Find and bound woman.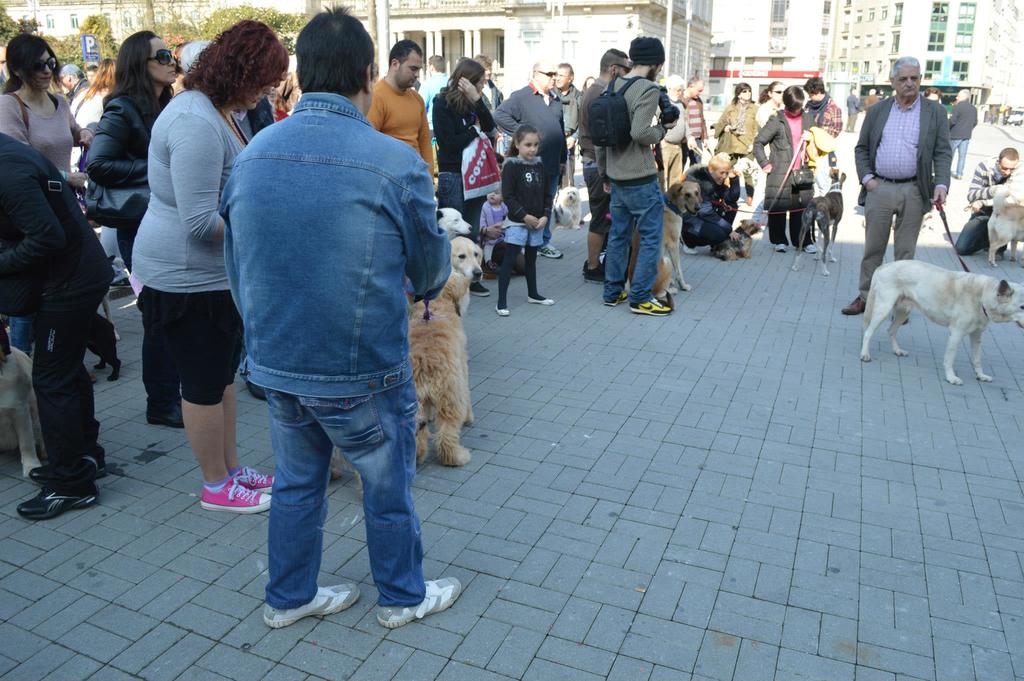
Bound: locate(0, 33, 93, 386).
